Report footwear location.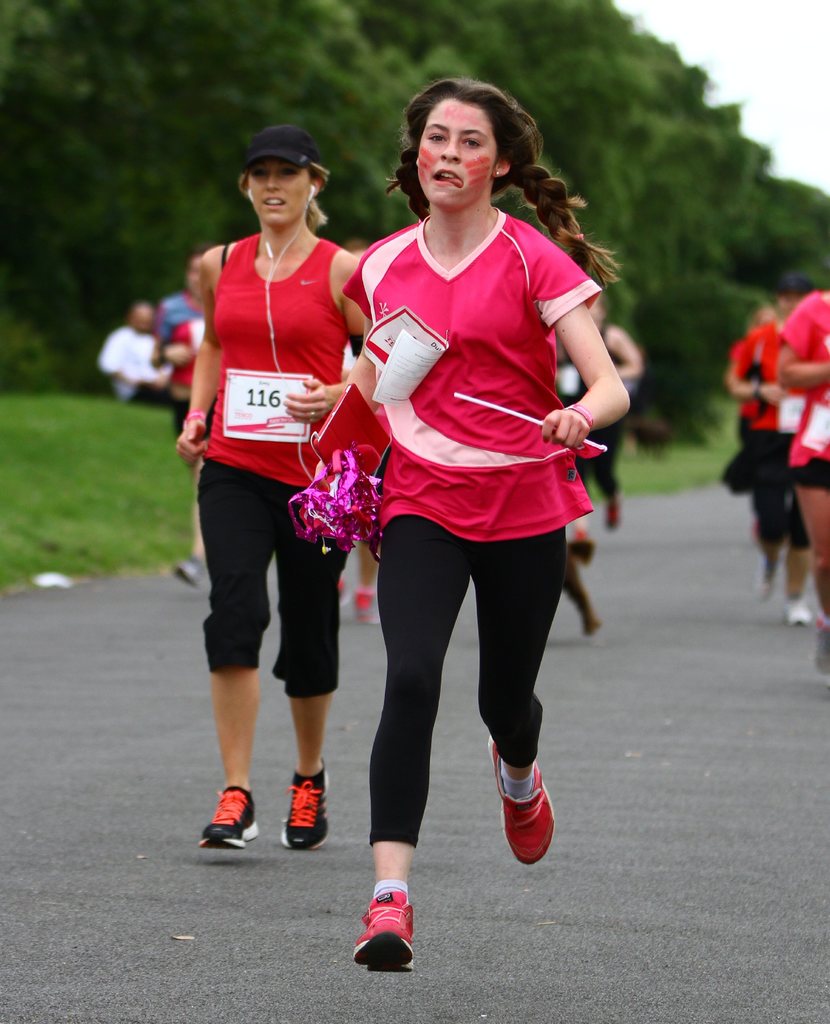
Report: 199,781,263,849.
